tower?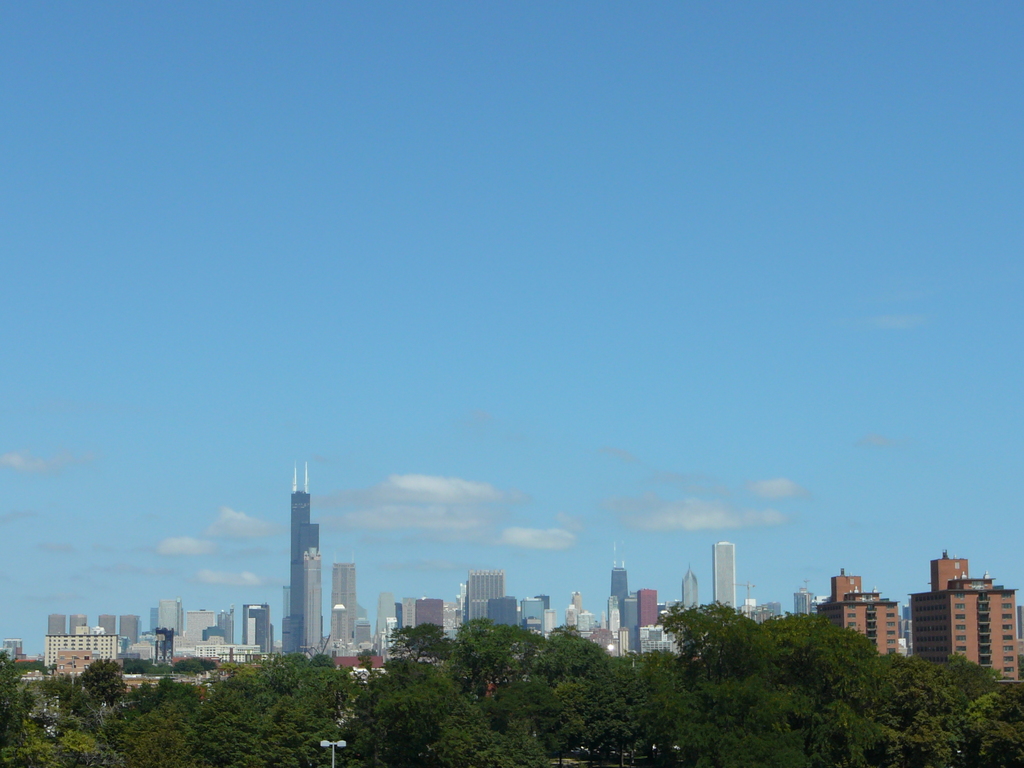
(x1=713, y1=539, x2=742, y2=614)
